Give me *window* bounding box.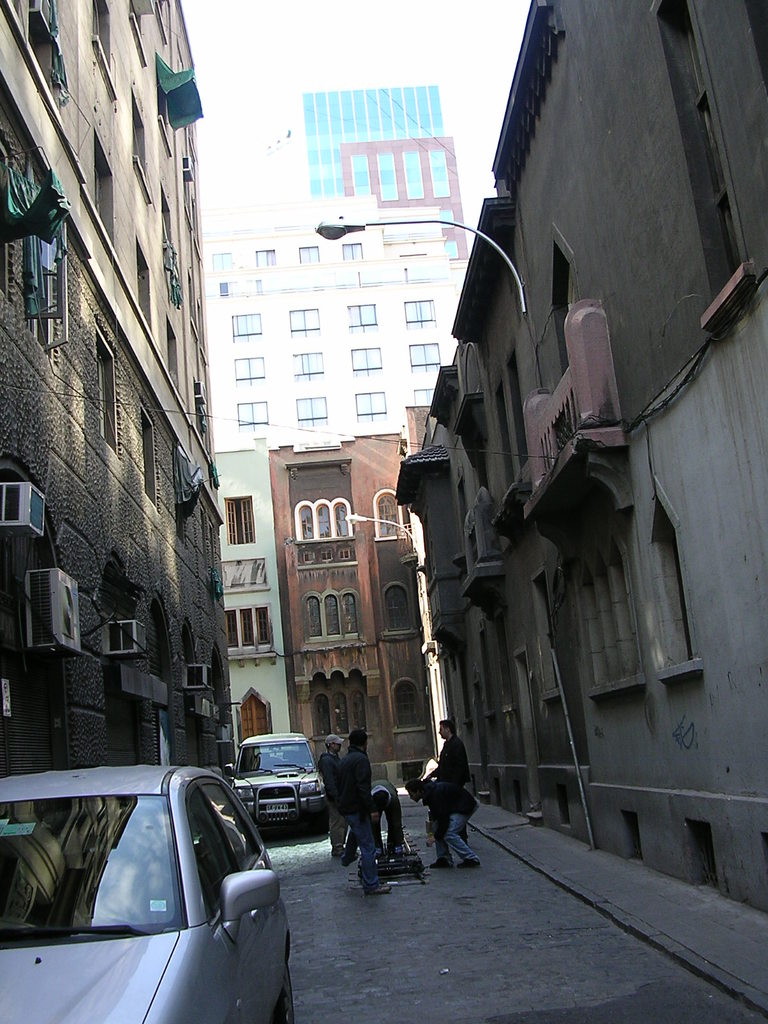
{"left": 293, "top": 355, "right": 323, "bottom": 383}.
